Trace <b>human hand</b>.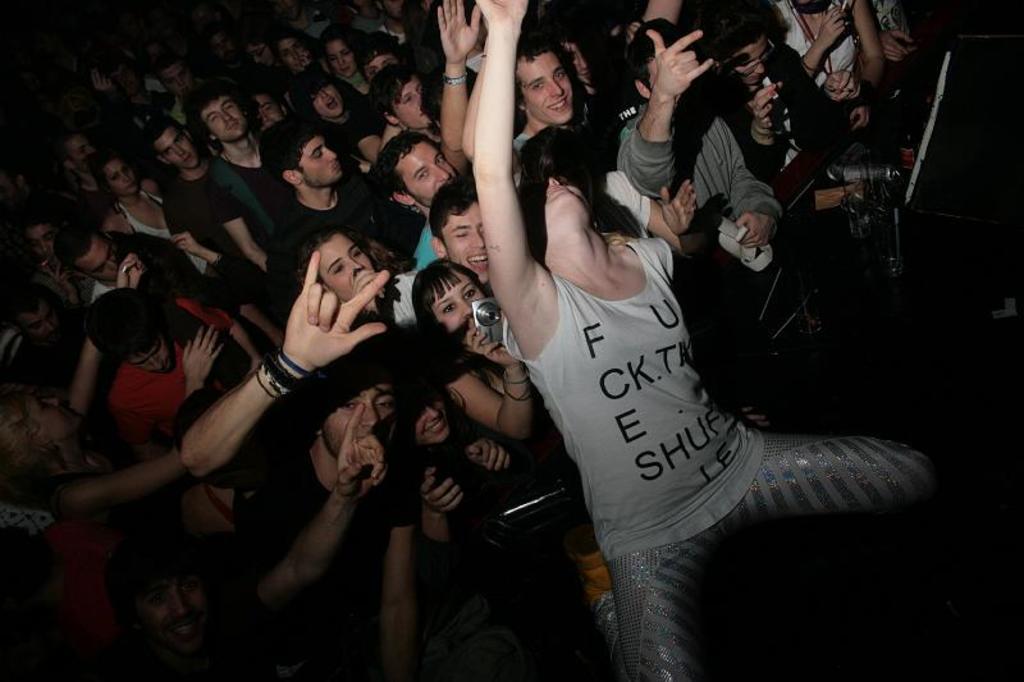
Traced to detection(474, 0, 534, 23).
